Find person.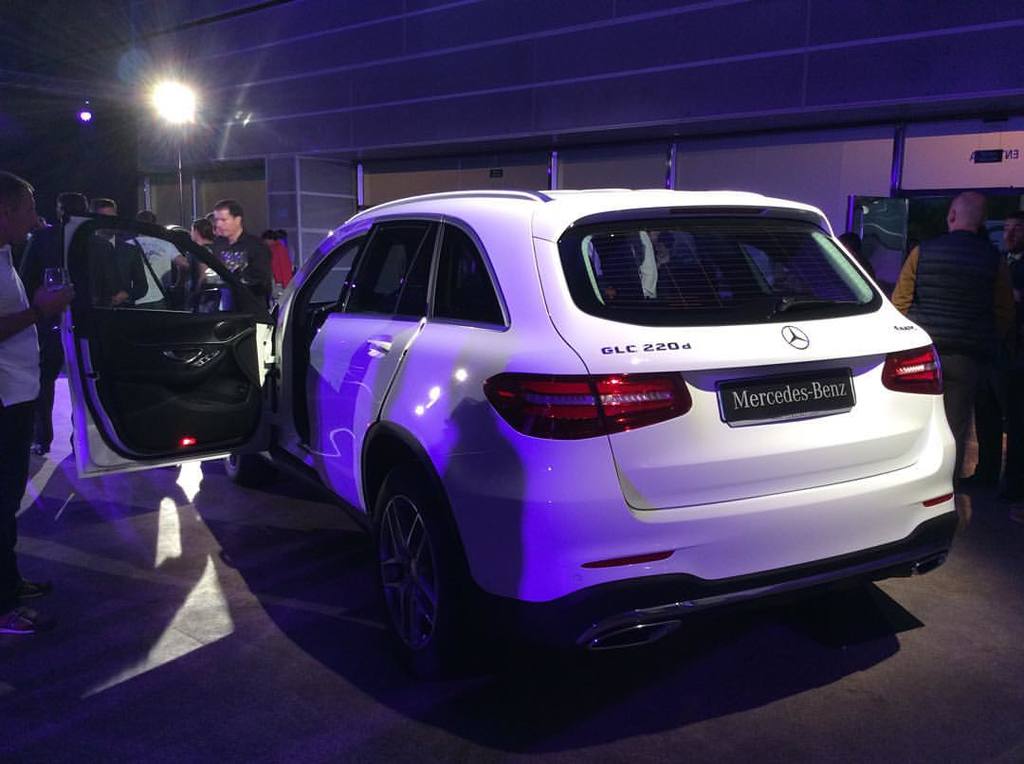
(x1=592, y1=227, x2=659, y2=309).
